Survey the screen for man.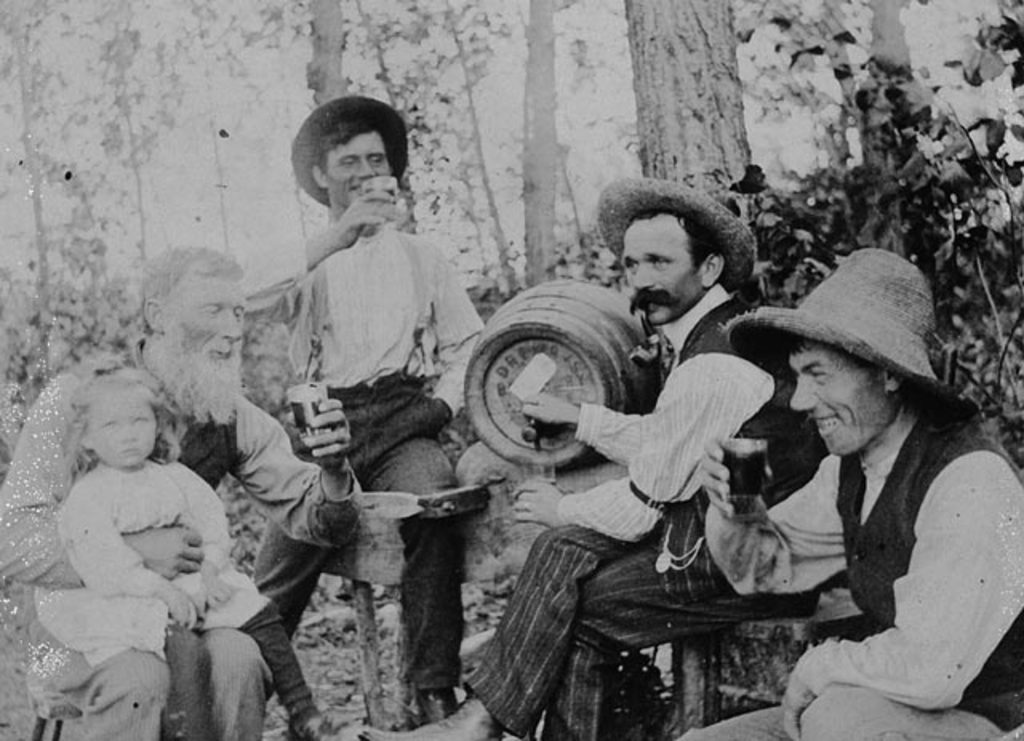
Survey found: bbox=(670, 248, 1022, 739).
